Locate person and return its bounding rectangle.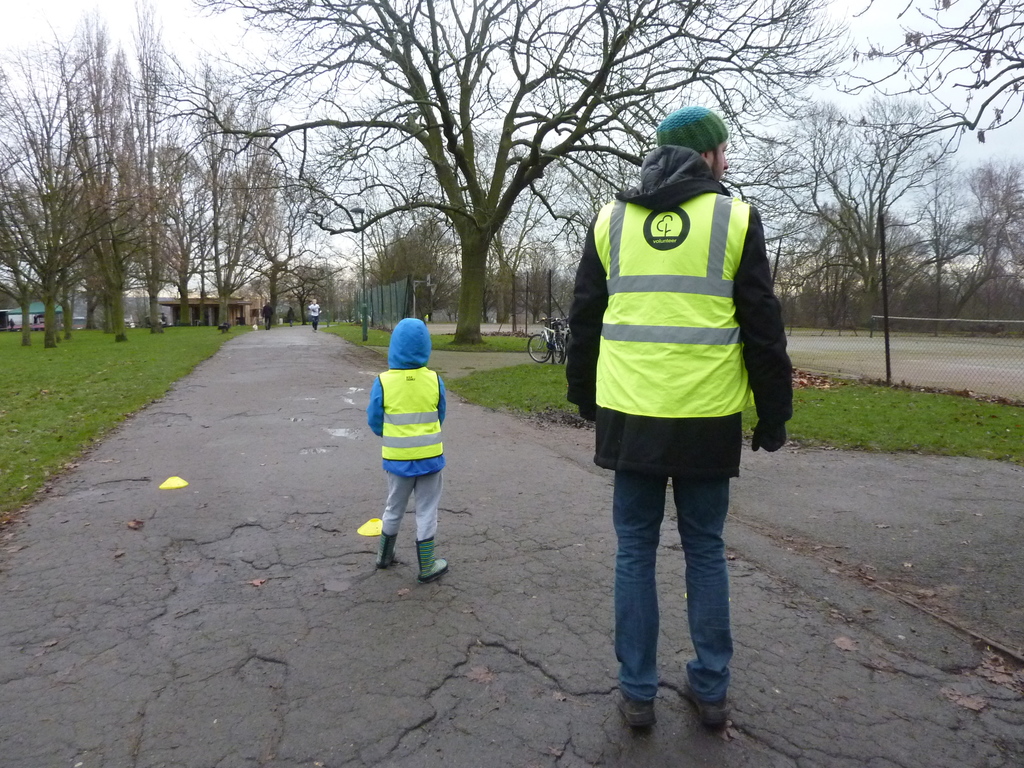
bbox=[376, 319, 447, 582].
